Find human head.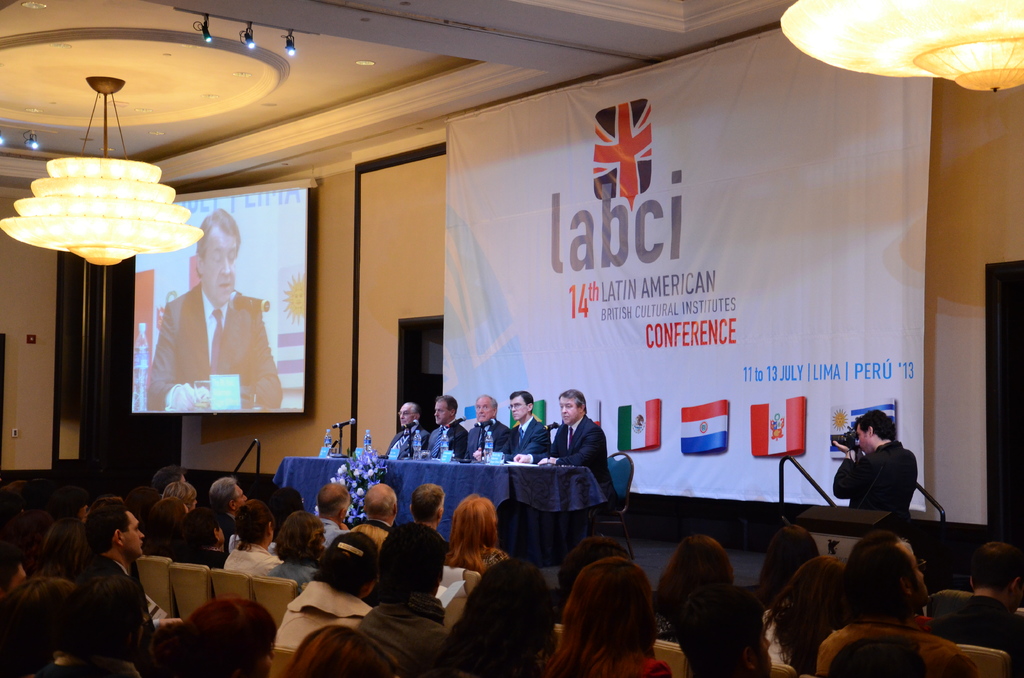
bbox(964, 538, 1023, 607).
